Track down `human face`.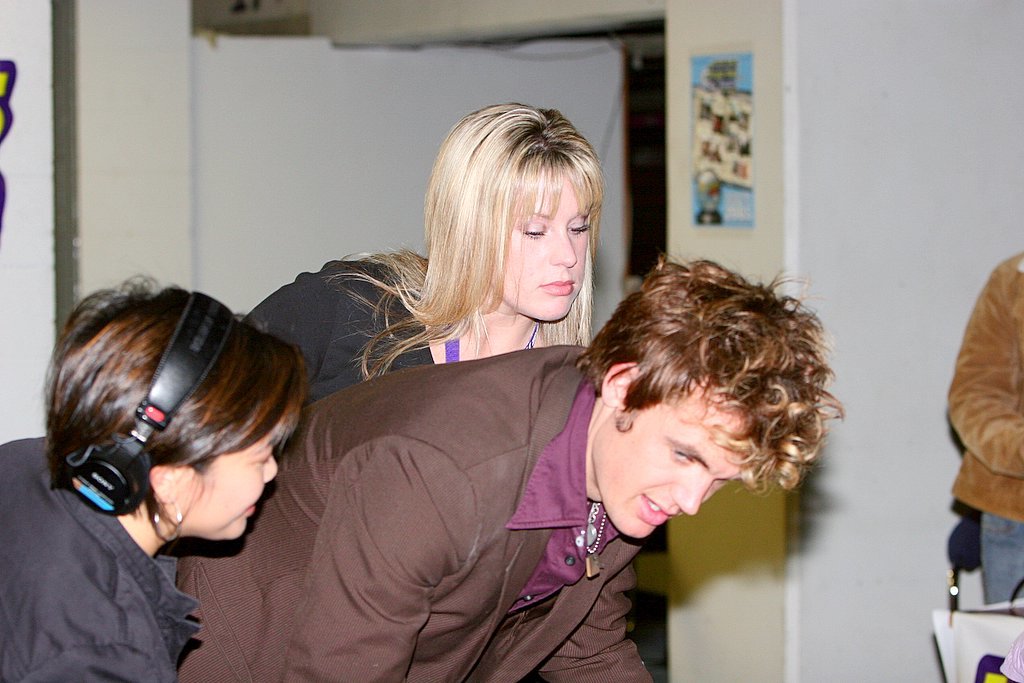
Tracked to region(593, 380, 783, 529).
